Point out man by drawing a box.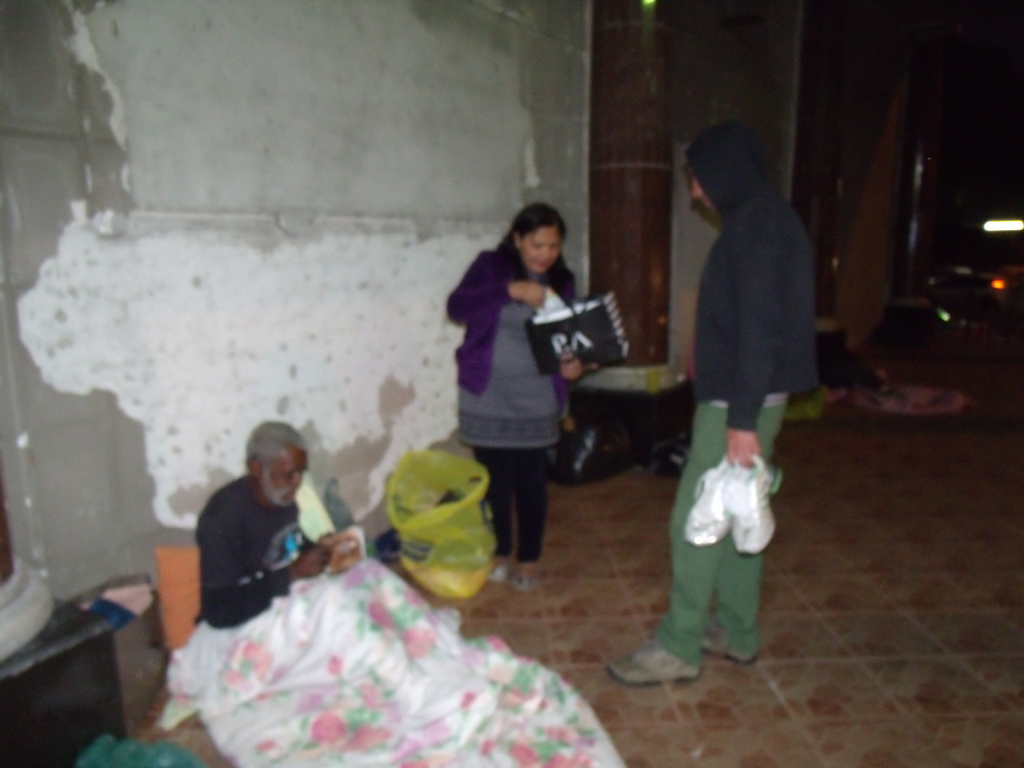
detection(165, 426, 341, 652).
